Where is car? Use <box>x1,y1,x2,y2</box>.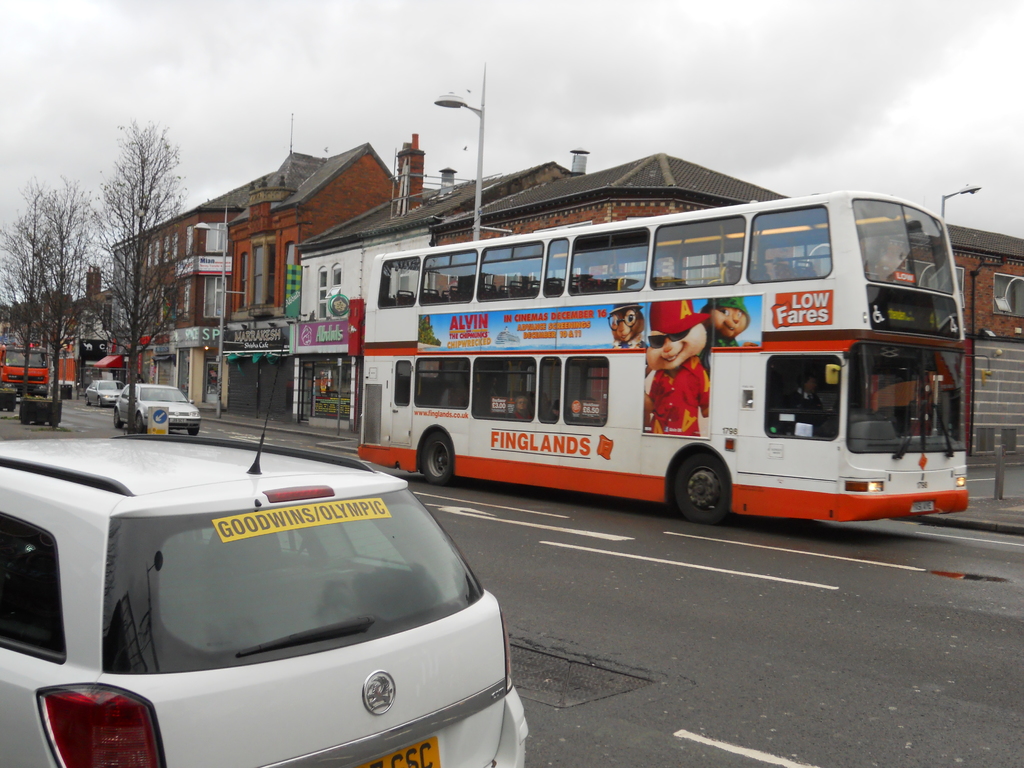
<box>0,339,532,767</box>.
